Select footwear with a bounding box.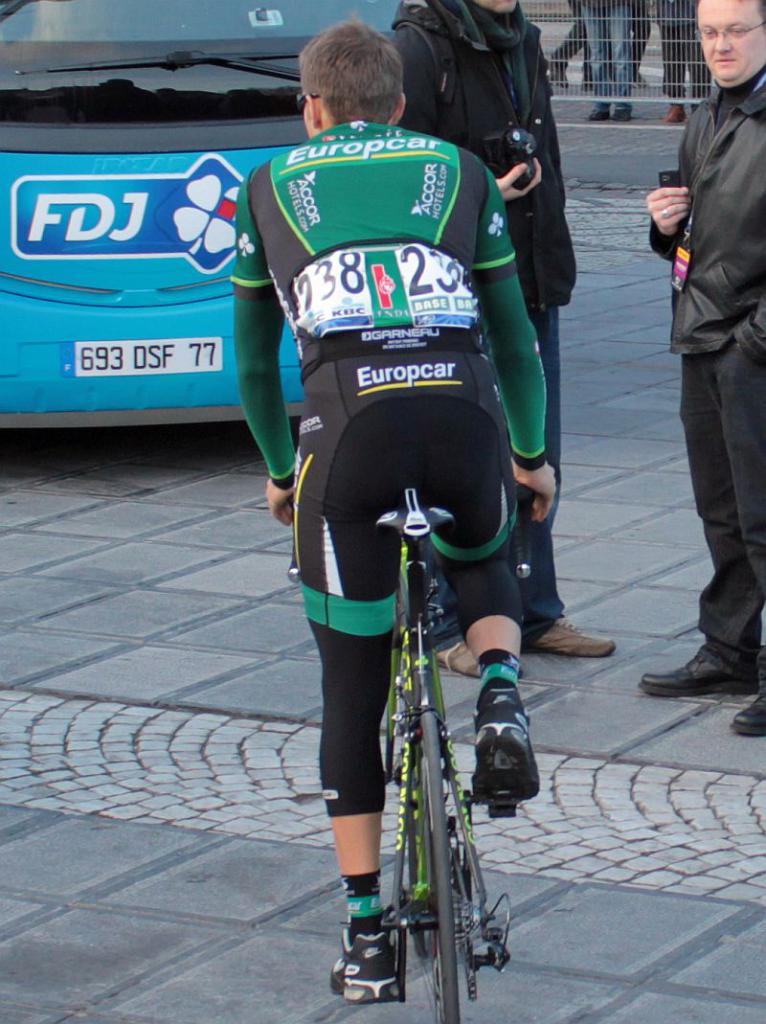
<region>475, 695, 548, 807</region>.
